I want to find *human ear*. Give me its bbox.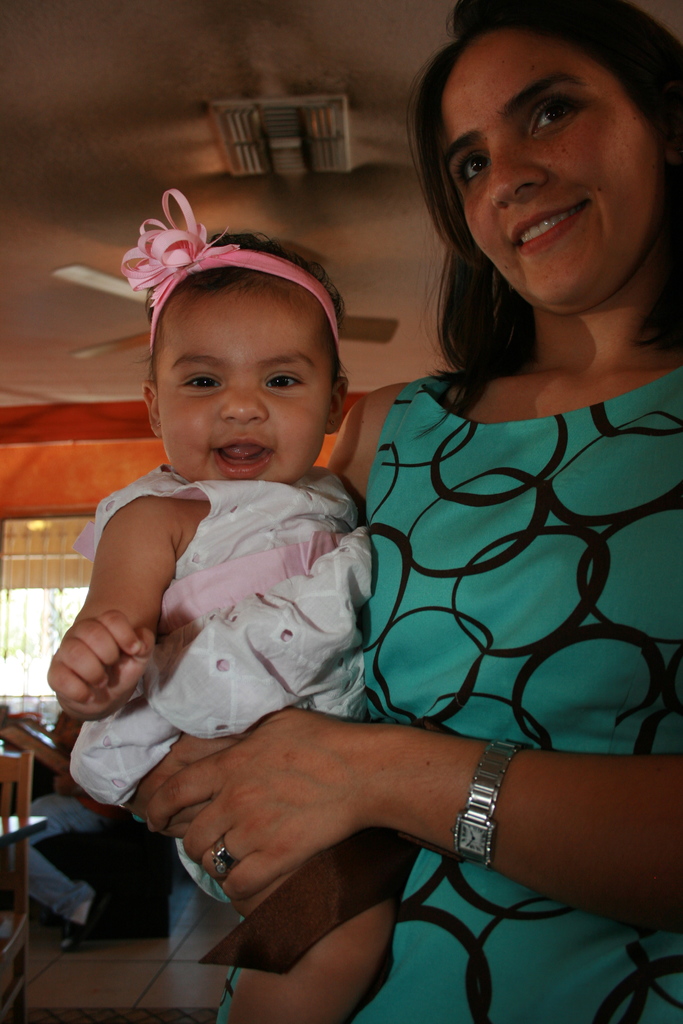
<bbox>142, 382, 160, 438</bbox>.
